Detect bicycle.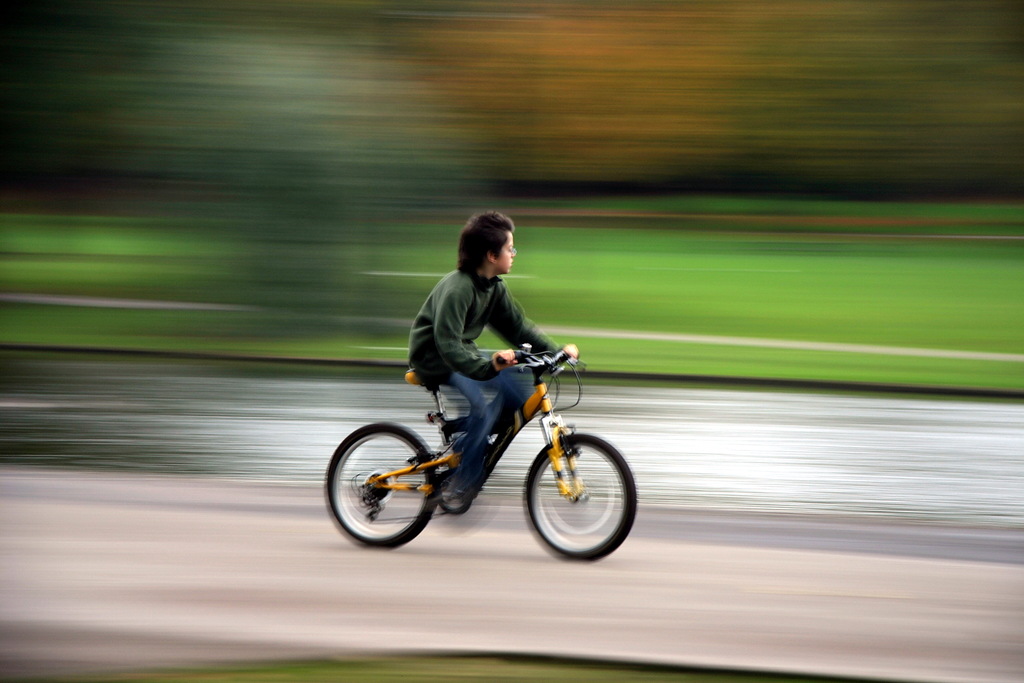
Detected at BBox(319, 341, 648, 564).
